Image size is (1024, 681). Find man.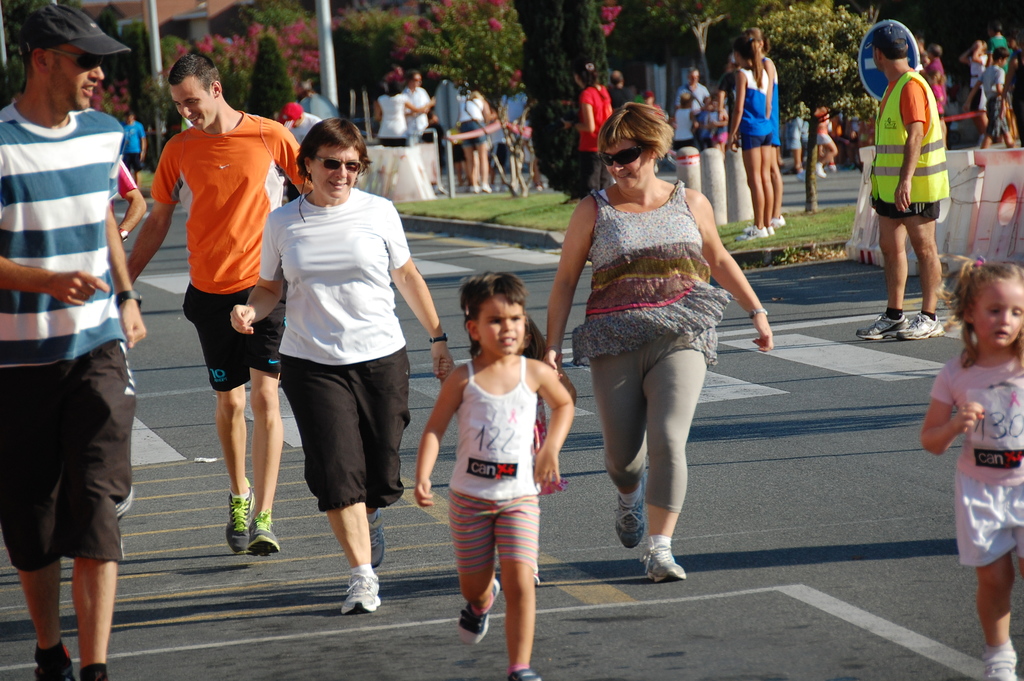
crop(931, 42, 946, 86).
